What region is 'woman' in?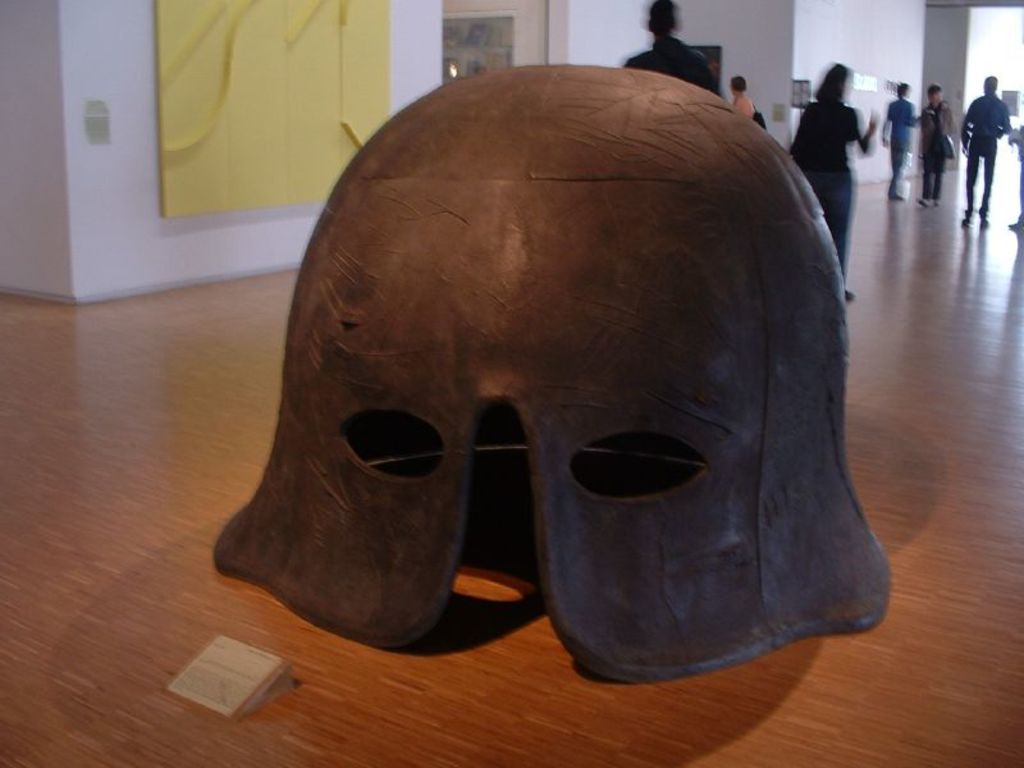
(left=786, top=59, right=883, bottom=306).
